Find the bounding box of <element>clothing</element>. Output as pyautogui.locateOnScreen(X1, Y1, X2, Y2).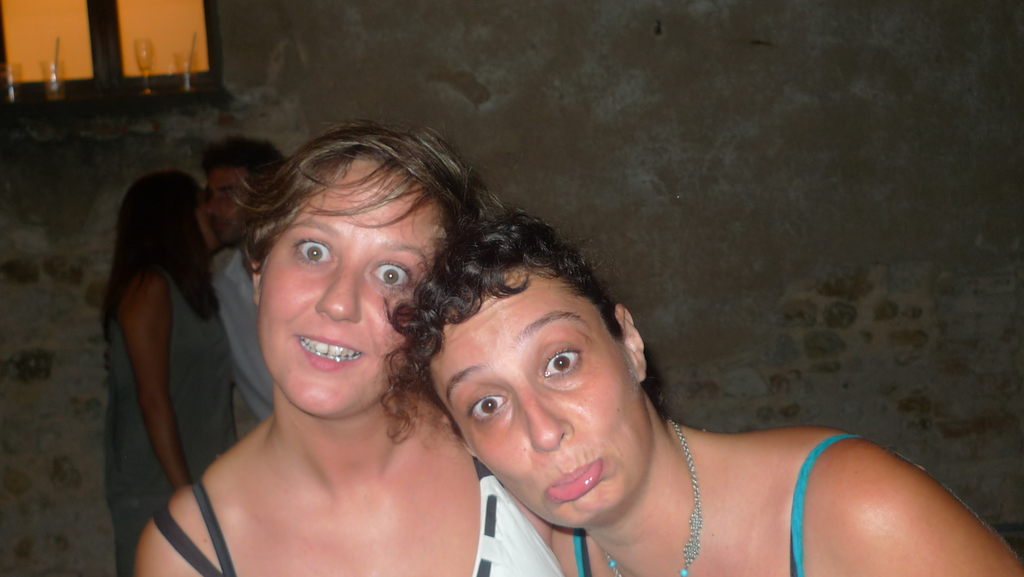
pyautogui.locateOnScreen(208, 240, 260, 425).
